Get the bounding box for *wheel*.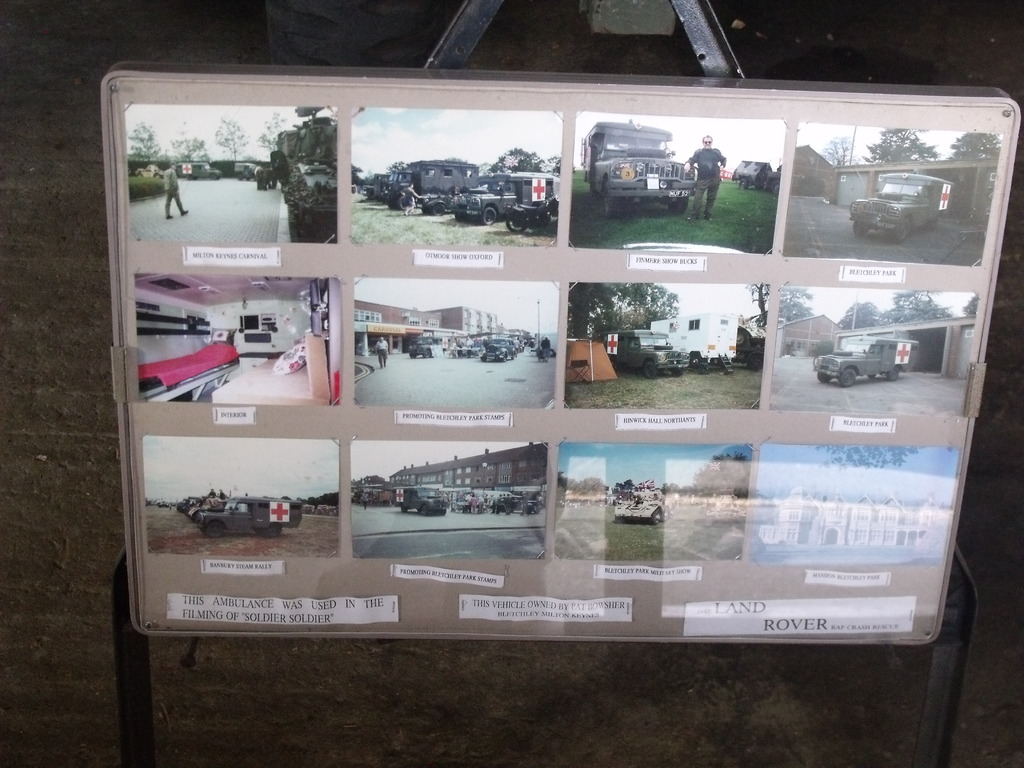
691:352:701:368.
